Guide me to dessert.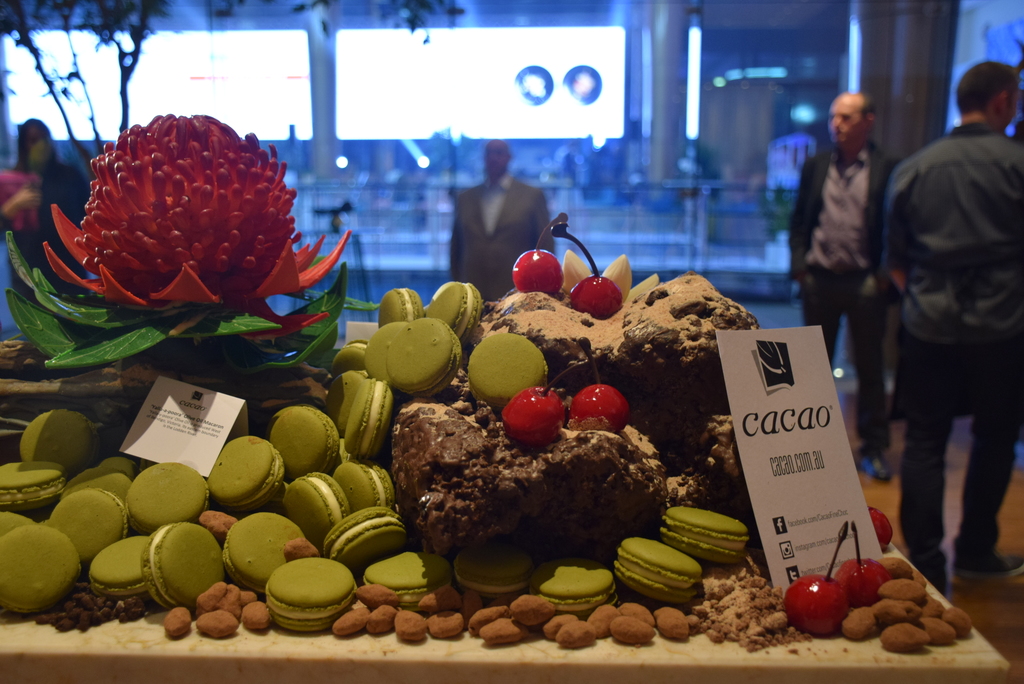
Guidance: box(276, 406, 351, 486).
